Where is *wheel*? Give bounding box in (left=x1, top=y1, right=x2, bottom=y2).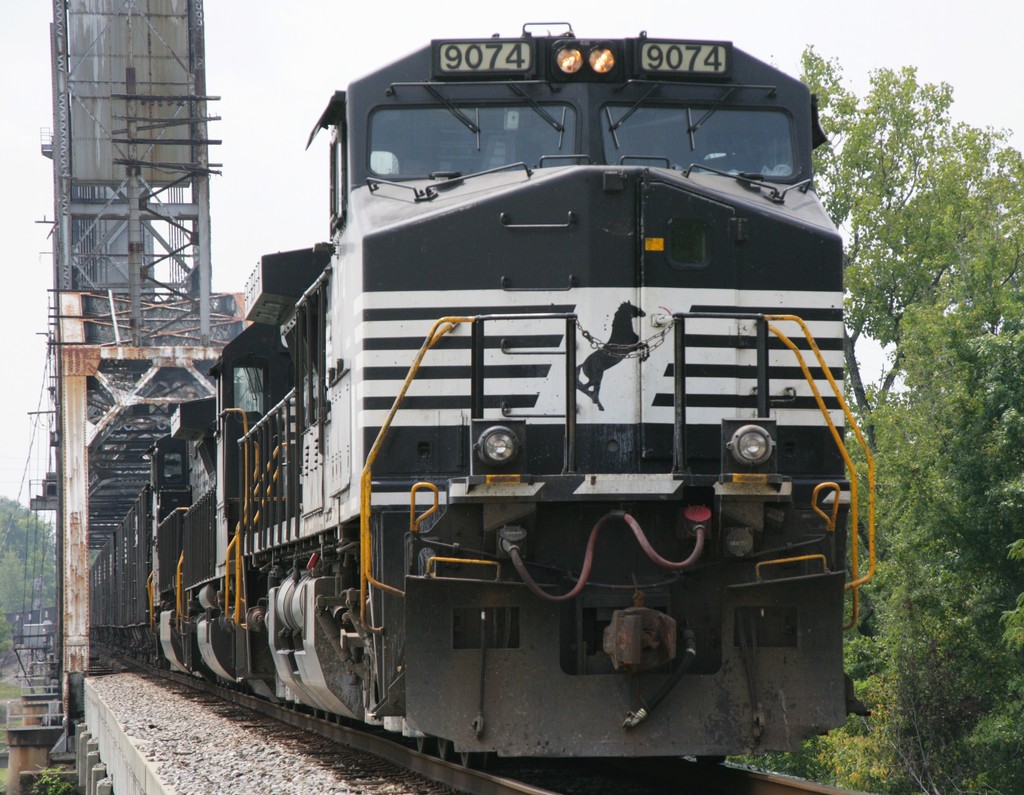
(left=413, top=737, right=435, bottom=757).
